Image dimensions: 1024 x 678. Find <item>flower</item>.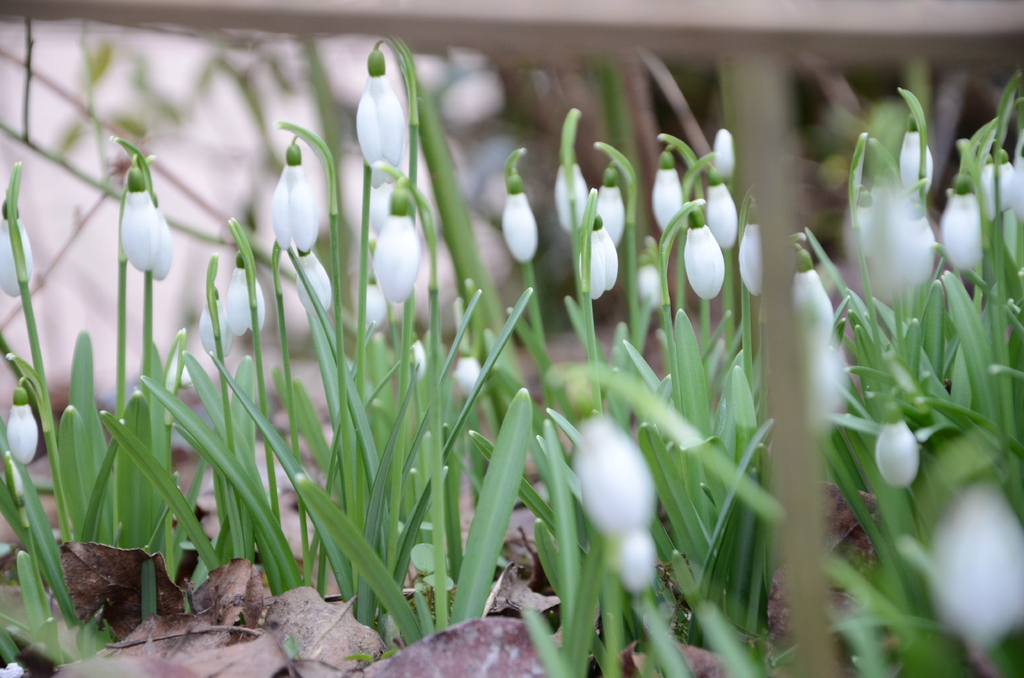
(left=199, top=286, right=232, bottom=357).
